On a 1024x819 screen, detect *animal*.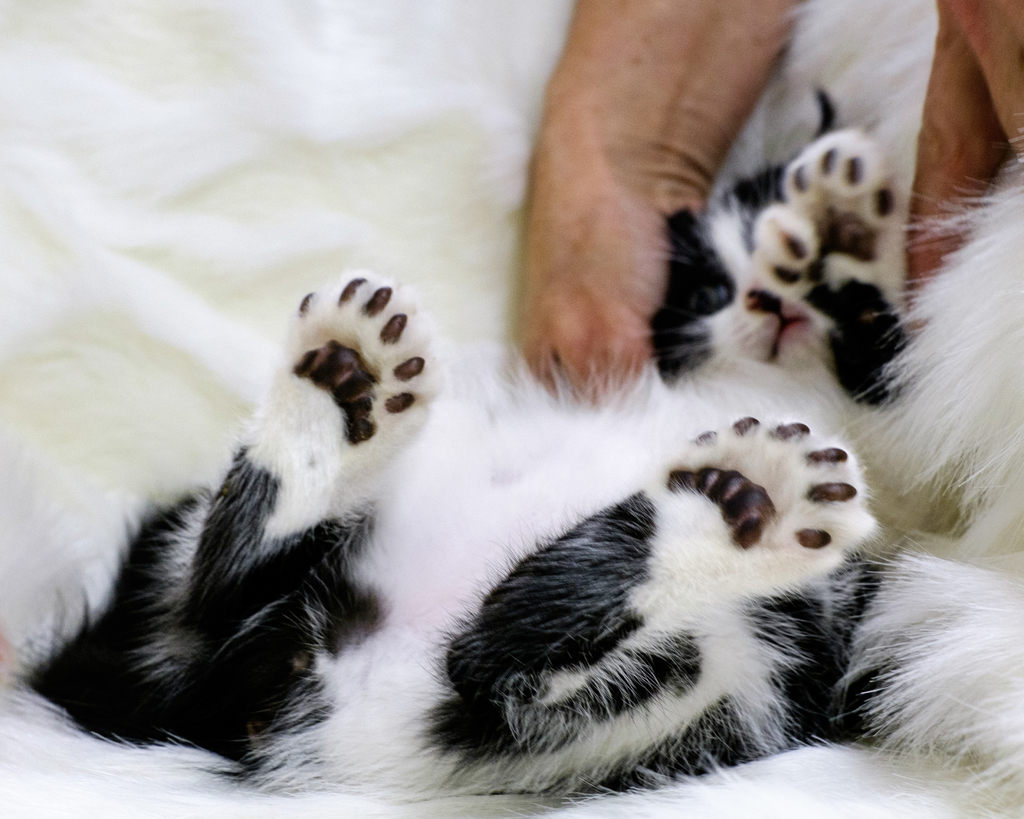
x1=15, y1=94, x2=1023, y2=818.
